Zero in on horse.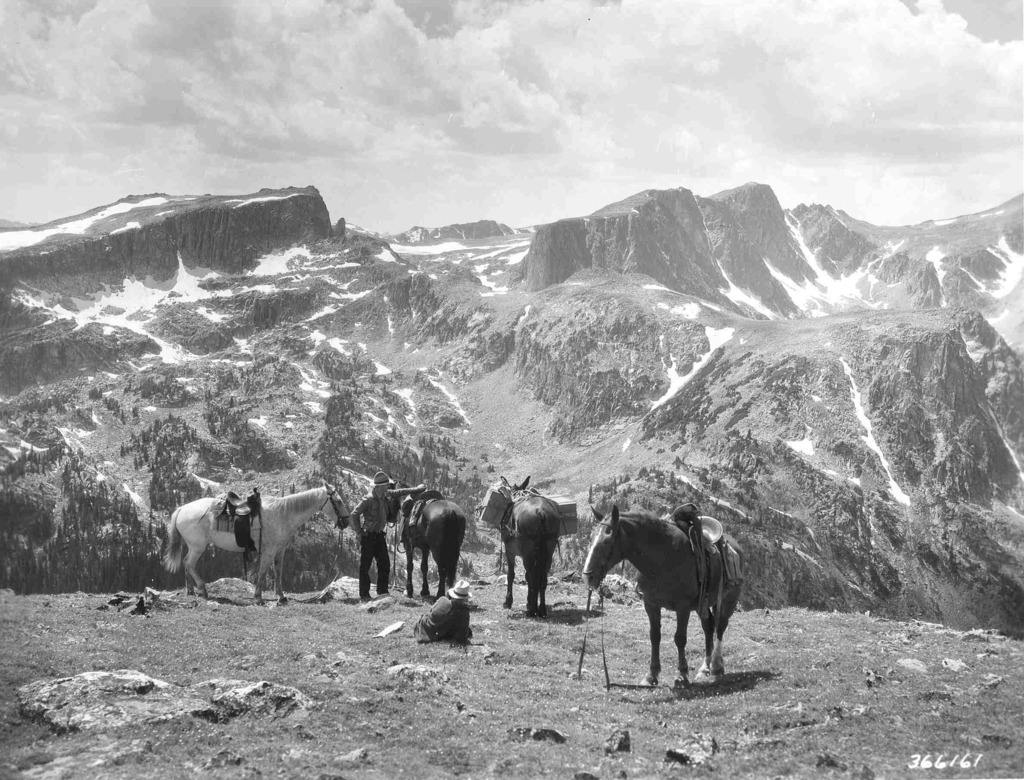
Zeroed in: BBox(161, 481, 352, 601).
